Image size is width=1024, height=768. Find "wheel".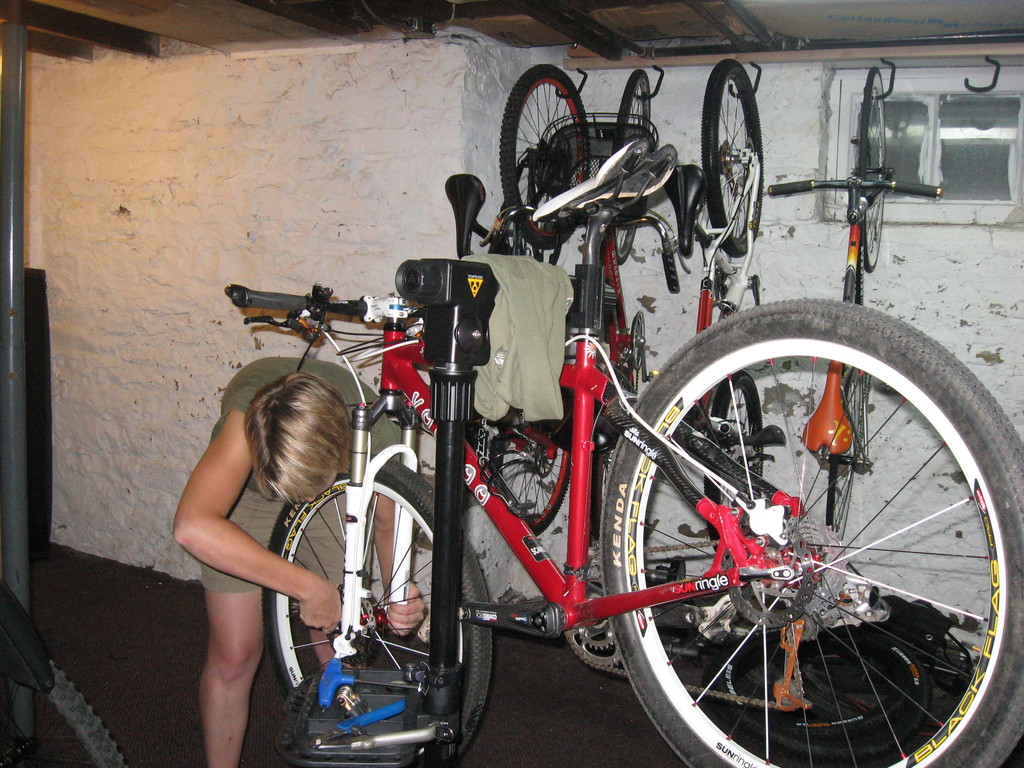
[left=266, top=460, right=492, bottom=760].
